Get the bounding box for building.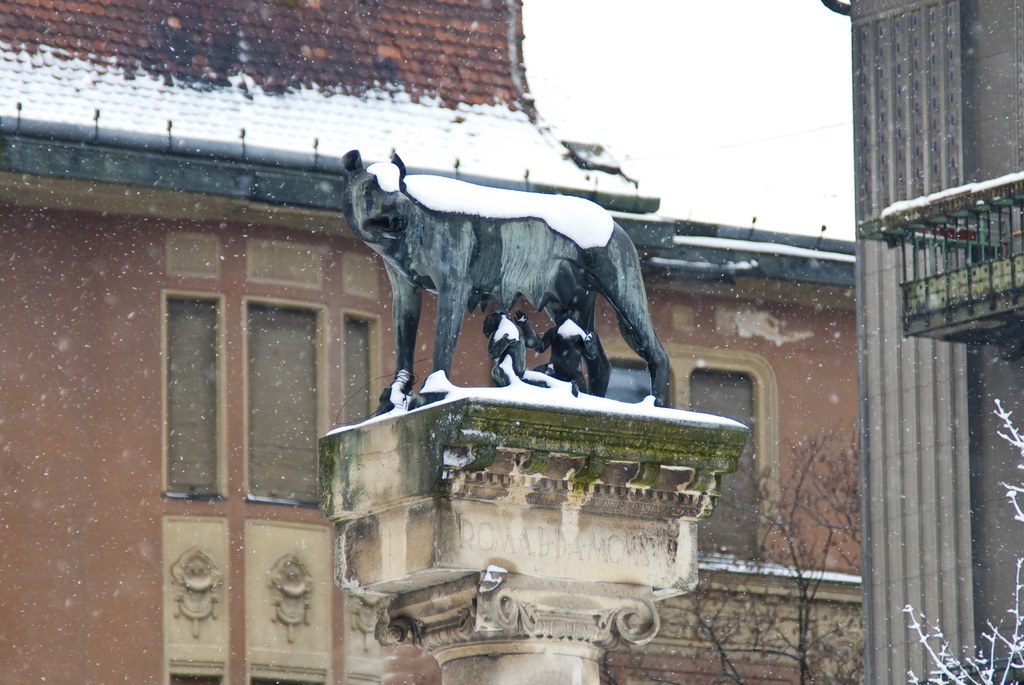
box=[3, 0, 859, 684].
